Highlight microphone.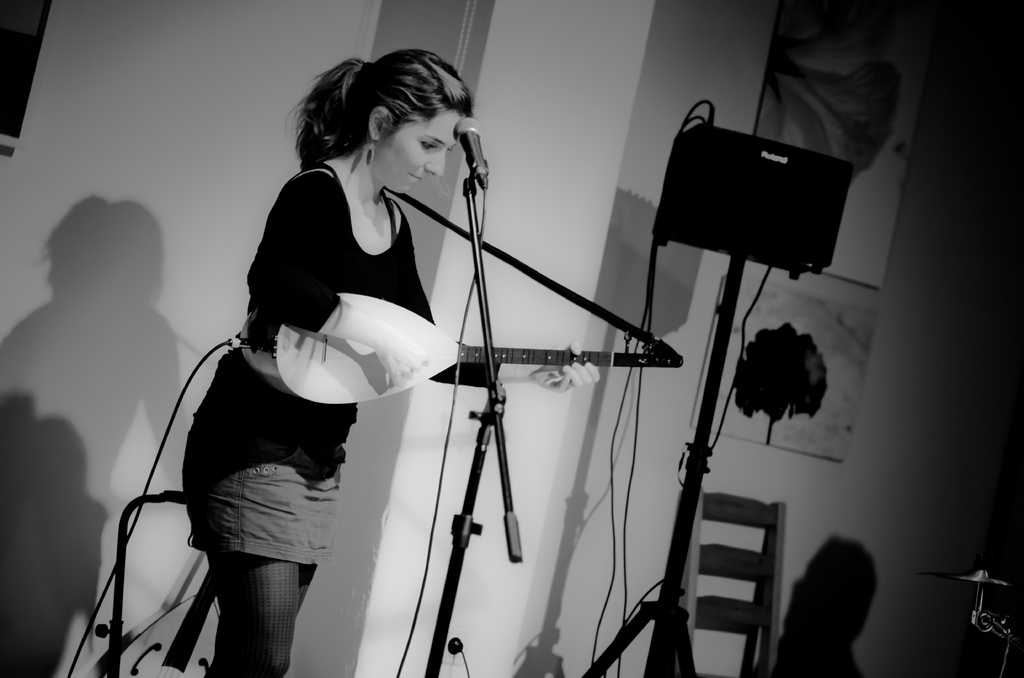
Highlighted region: 453 117 488 190.
